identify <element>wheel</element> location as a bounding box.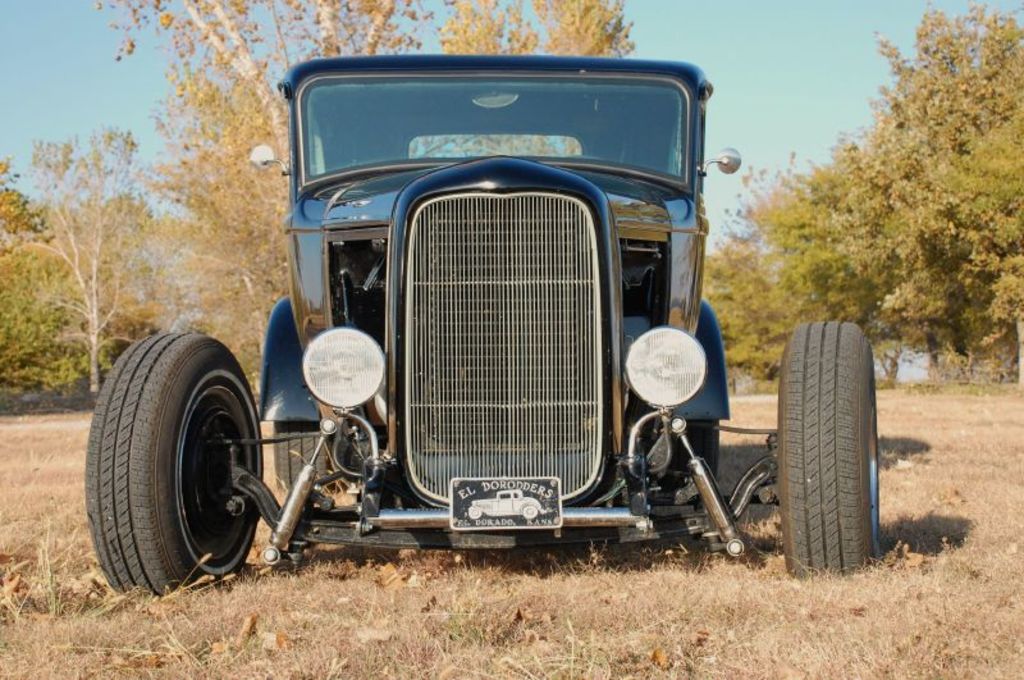
(x1=273, y1=420, x2=334, y2=494).
